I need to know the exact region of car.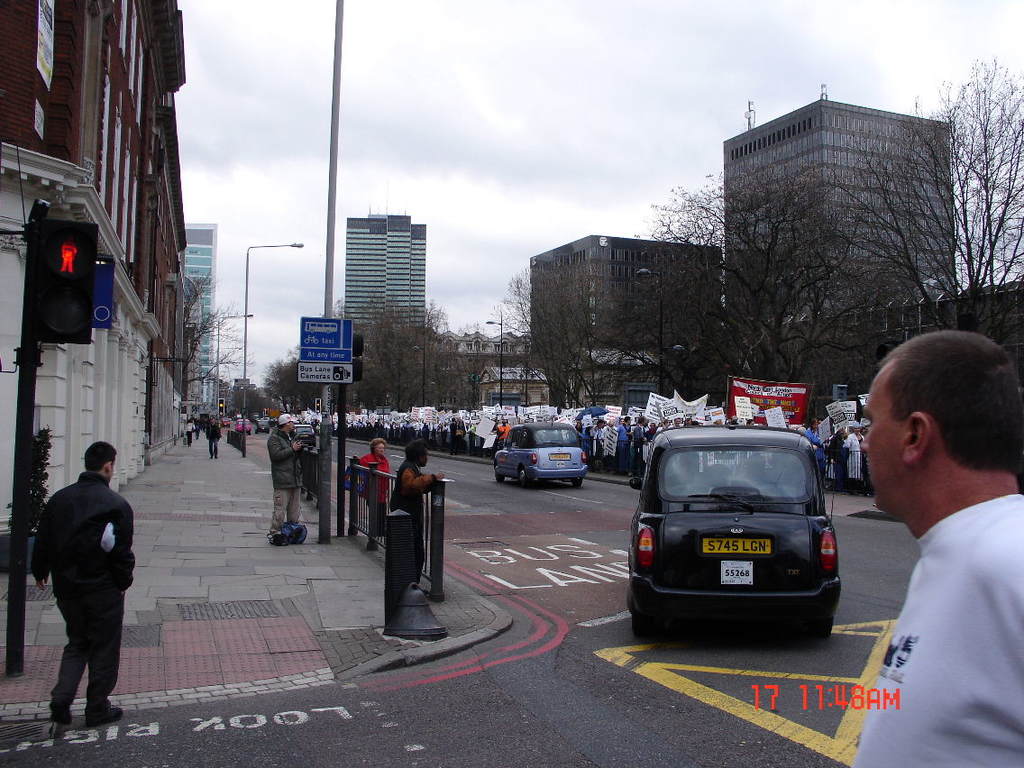
Region: select_region(623, 420, 836, 639).
